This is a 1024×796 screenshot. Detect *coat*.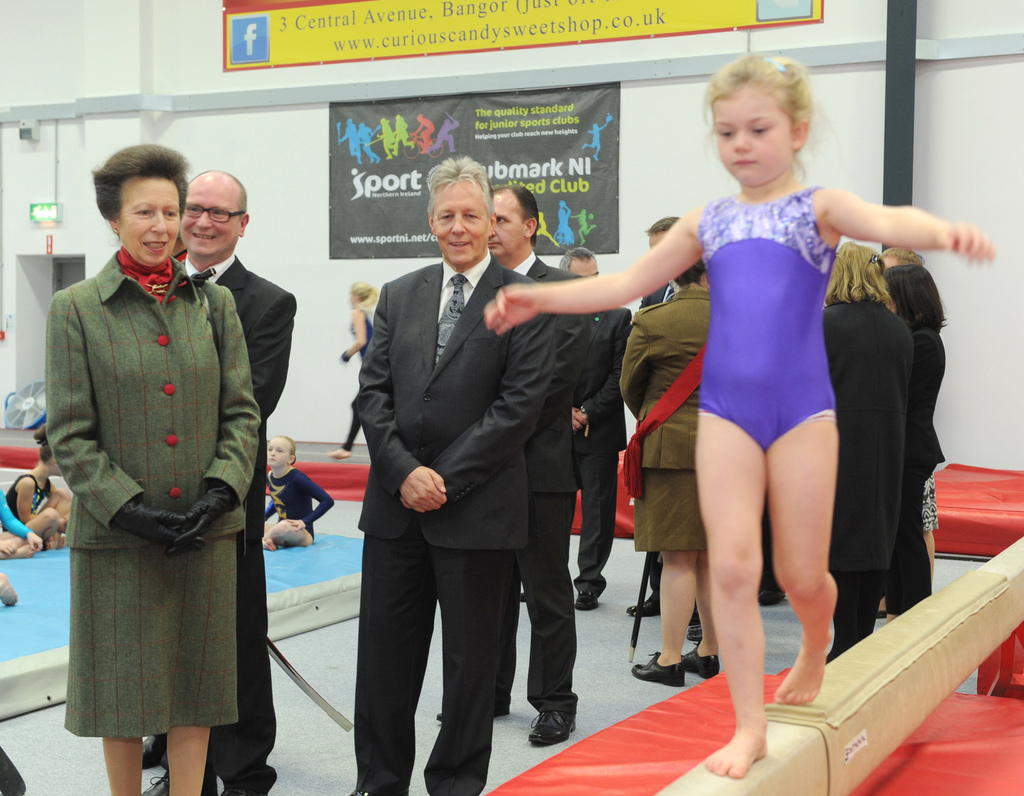
[31, 208, 260, 726].
